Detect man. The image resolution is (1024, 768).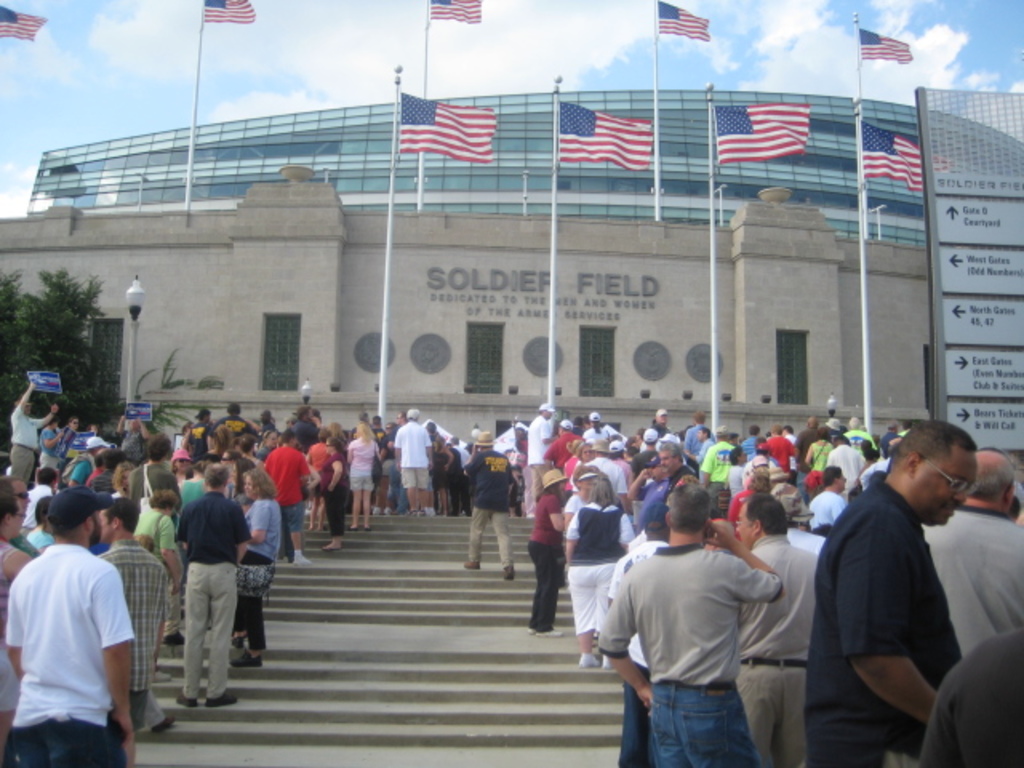
bbox(94, 499, 163, 766).
